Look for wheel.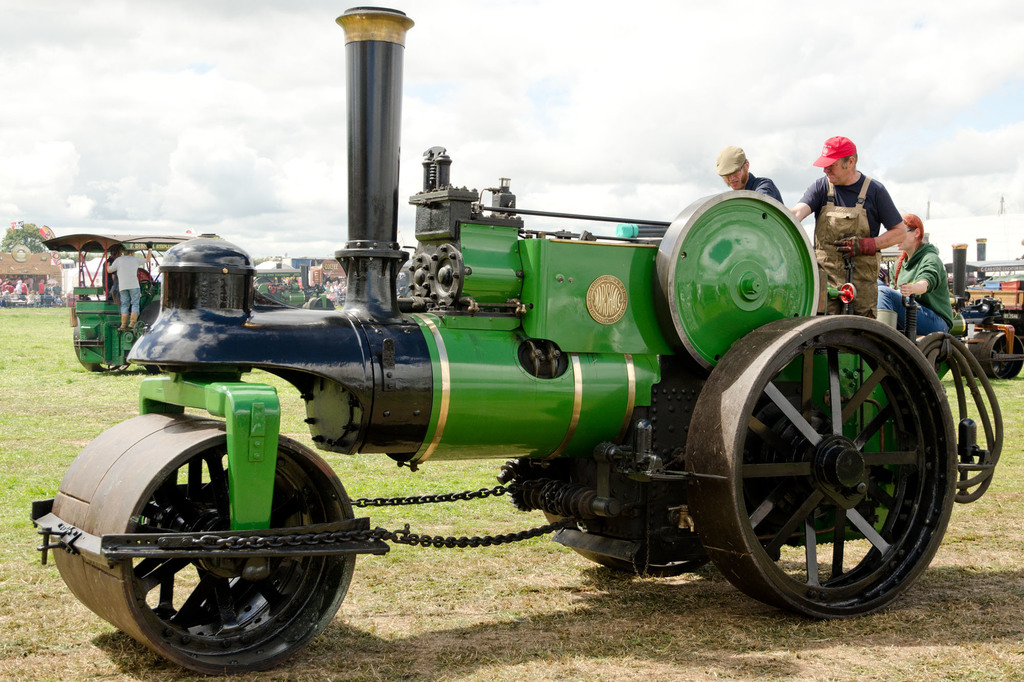
Found: left=532, top=369, right=750, bottom=577.
